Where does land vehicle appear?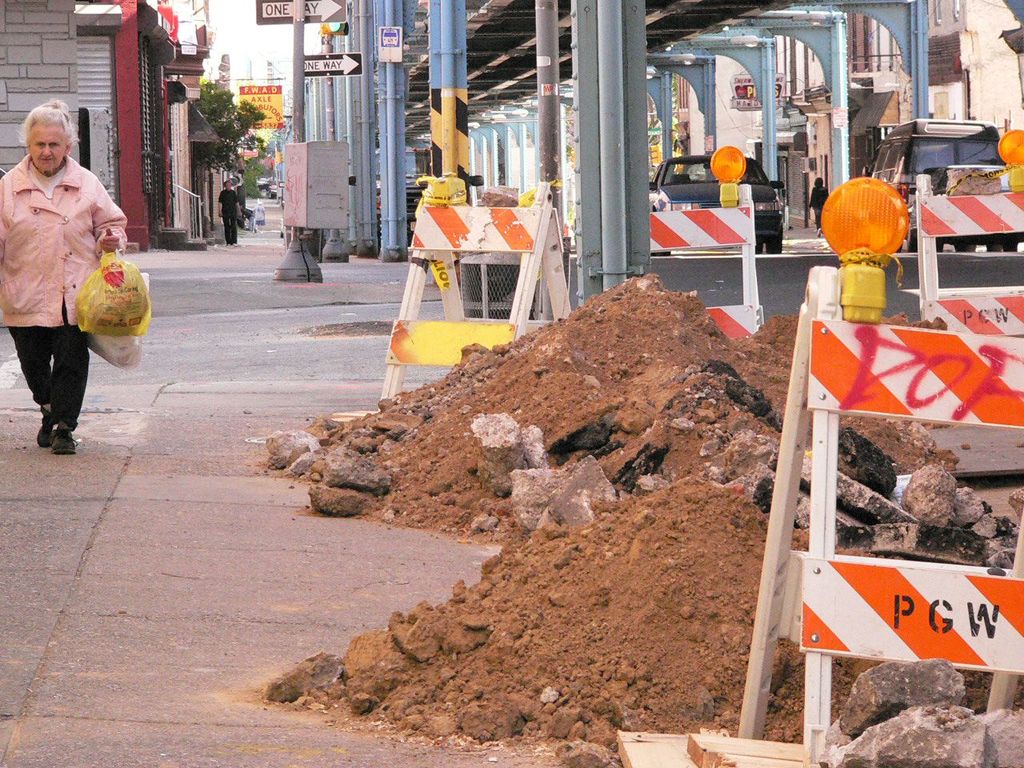
Appears at (650, 150, 780, 248).
